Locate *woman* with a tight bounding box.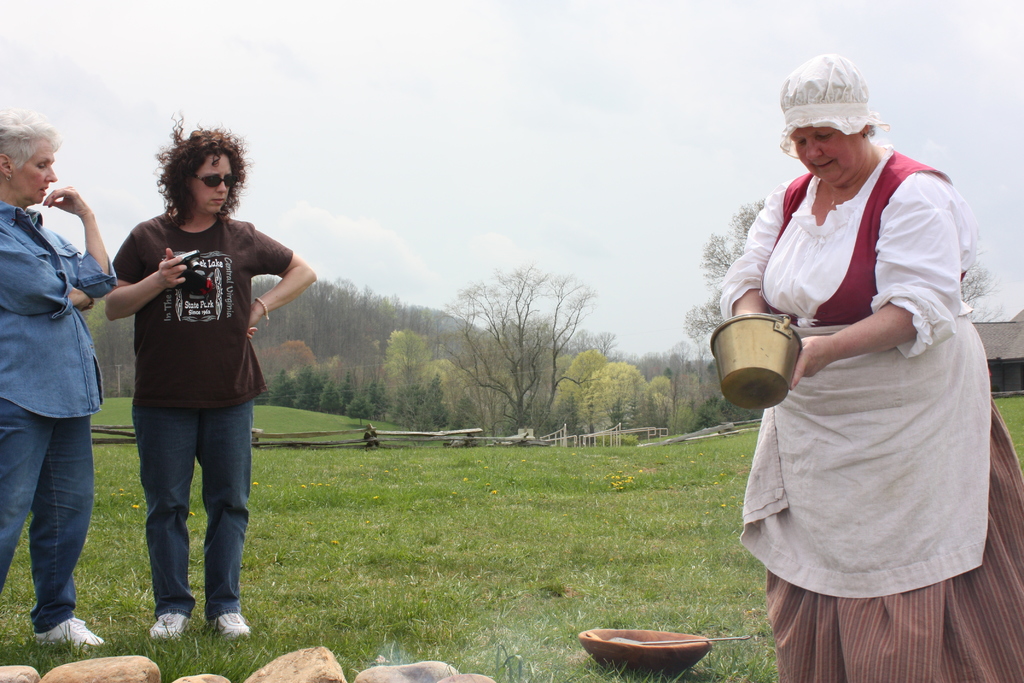
[left=0, top=106, right=119, bottom=651].
